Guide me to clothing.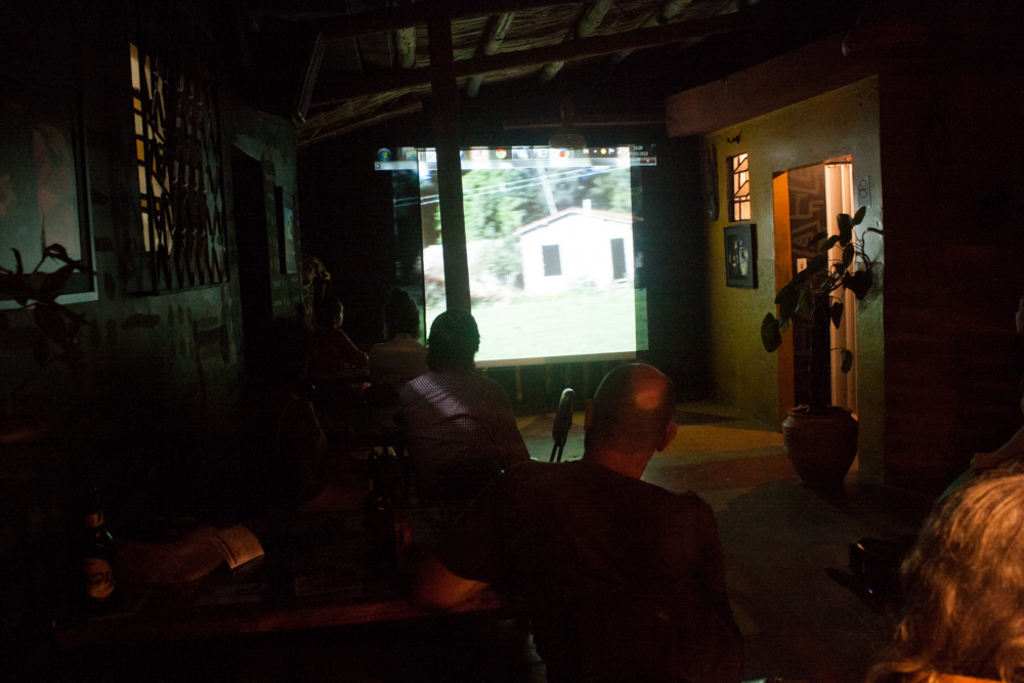
Guidance: BBox(437, 447, 732, 677).
